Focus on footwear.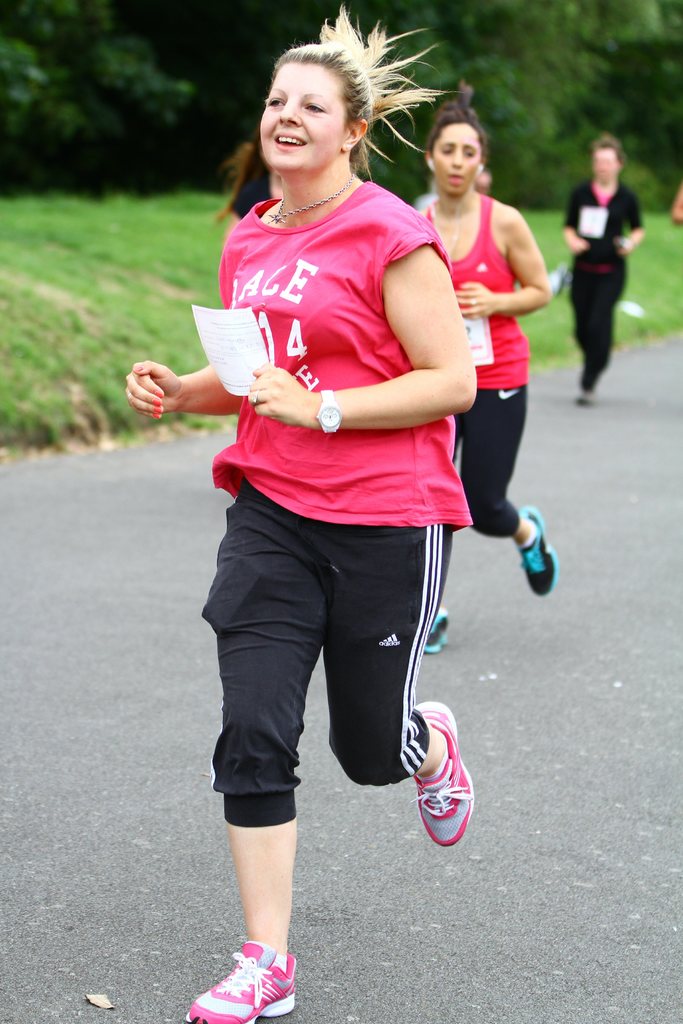
Focused at (422, 607, 453, 655).
